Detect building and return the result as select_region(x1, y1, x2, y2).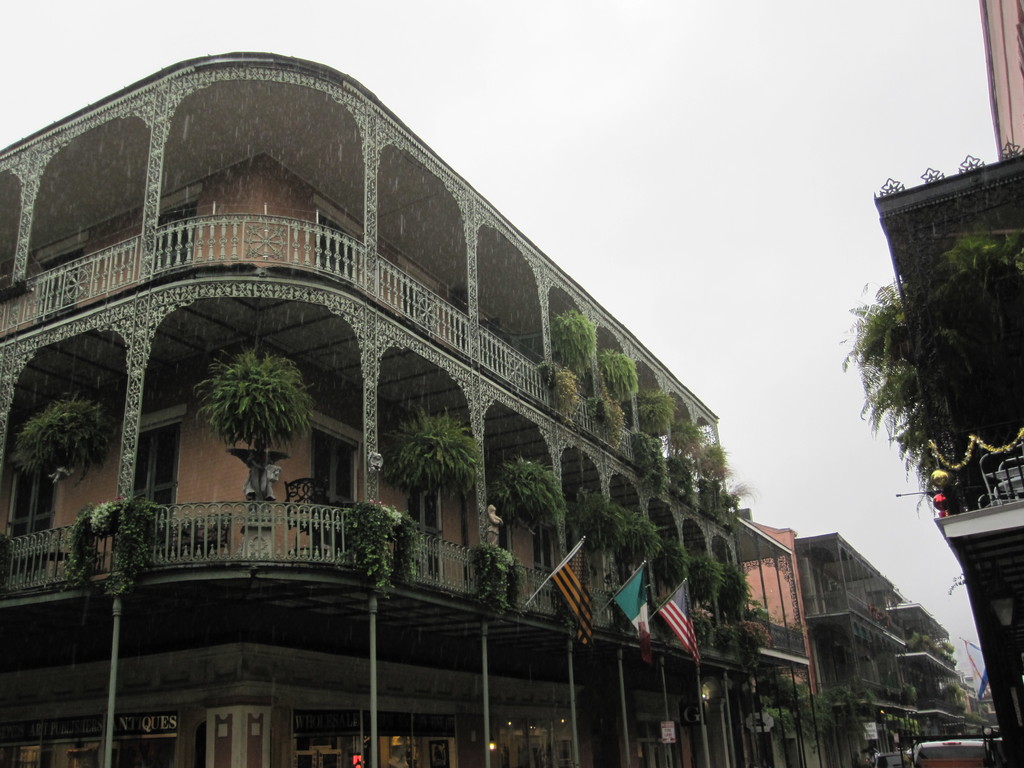
select_region(0, 52, 812, 767).
